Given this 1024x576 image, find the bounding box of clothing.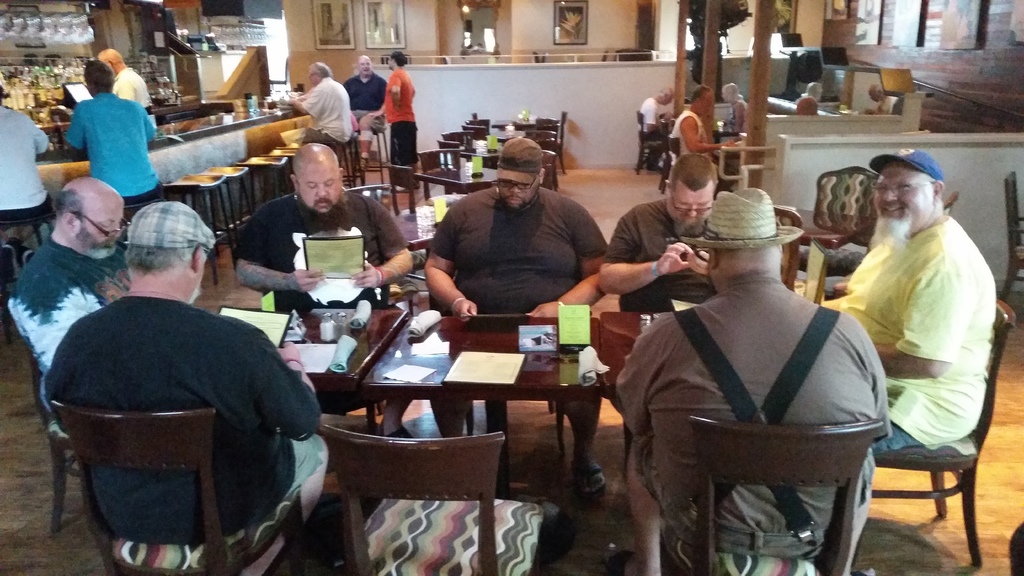
(left=42, top=289, right=326, bottom=547).
